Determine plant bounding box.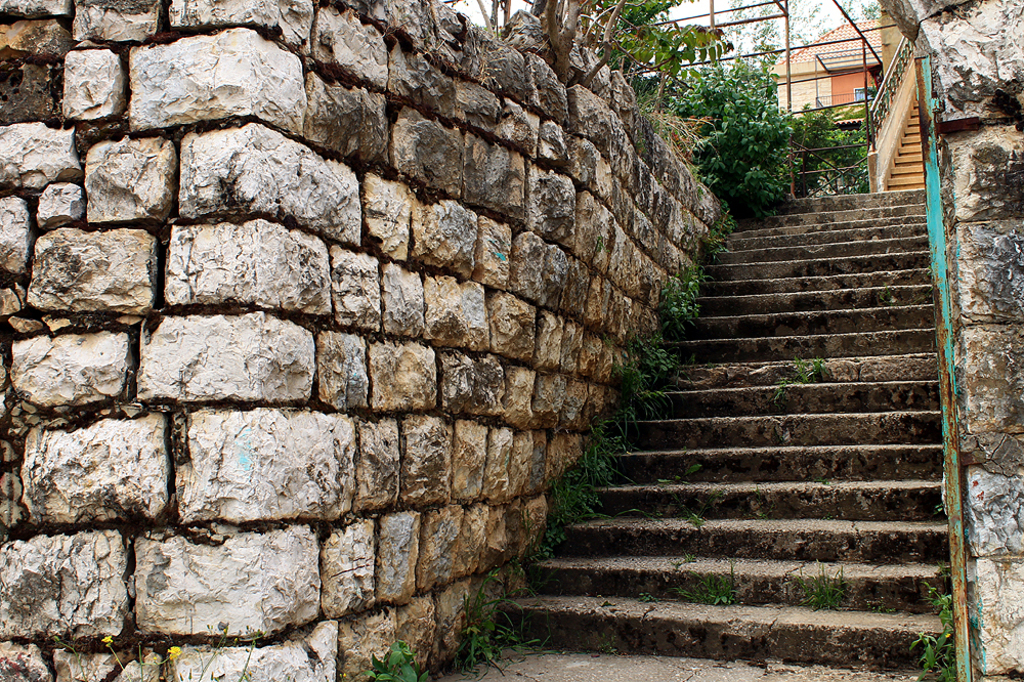
Determined: l=657, t=264, r=717, b=336.
